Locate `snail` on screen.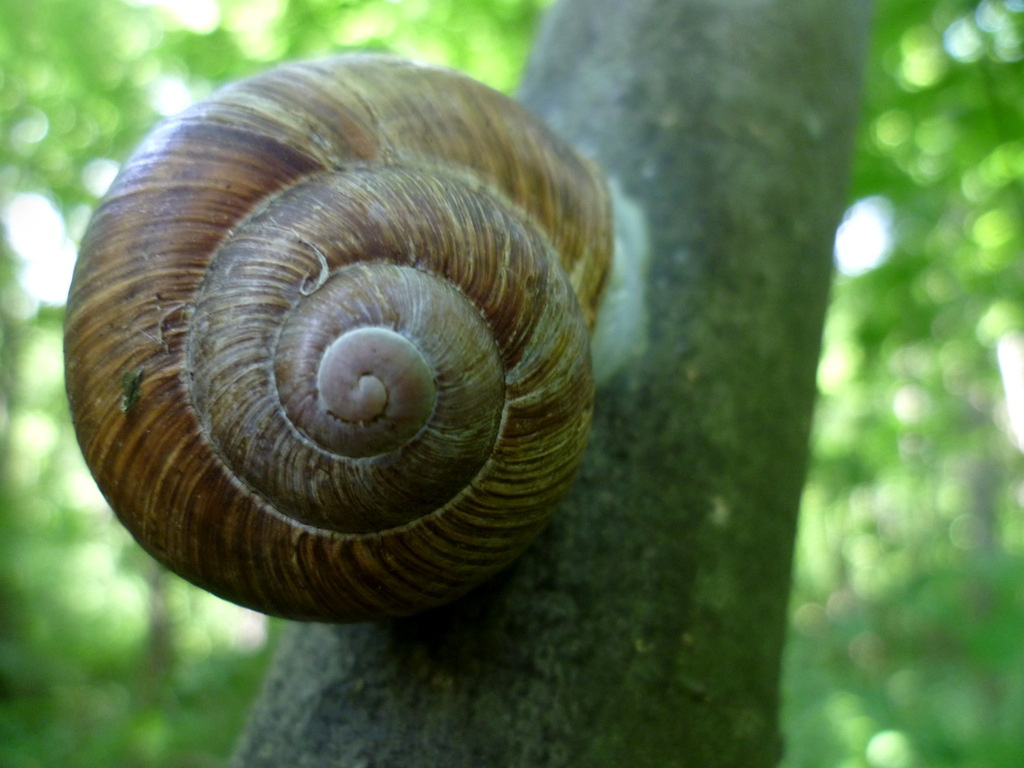
On screen at Rect(52, 49, 616, 635).
